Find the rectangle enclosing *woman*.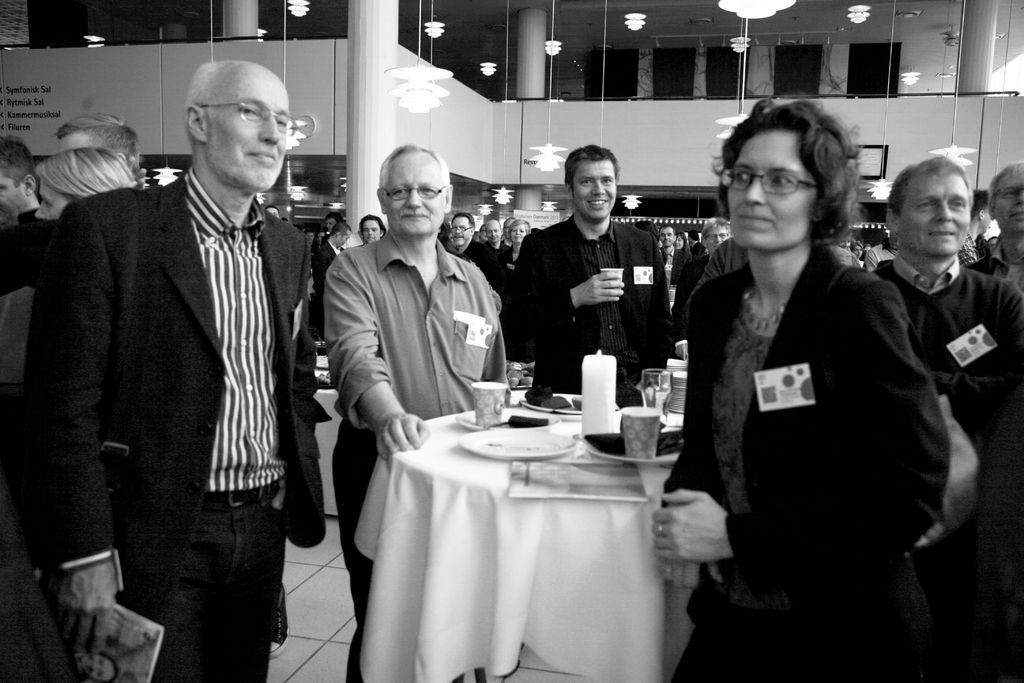
(846,239,865,267).
